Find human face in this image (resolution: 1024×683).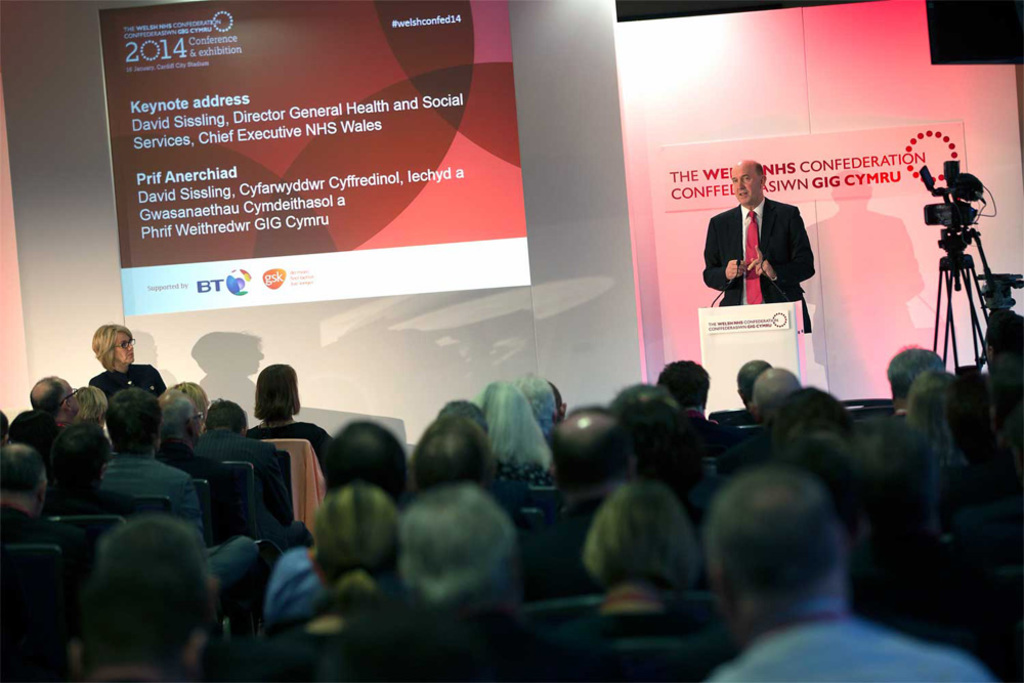
<bbox>119, 334, 136, 357</bbox>.
